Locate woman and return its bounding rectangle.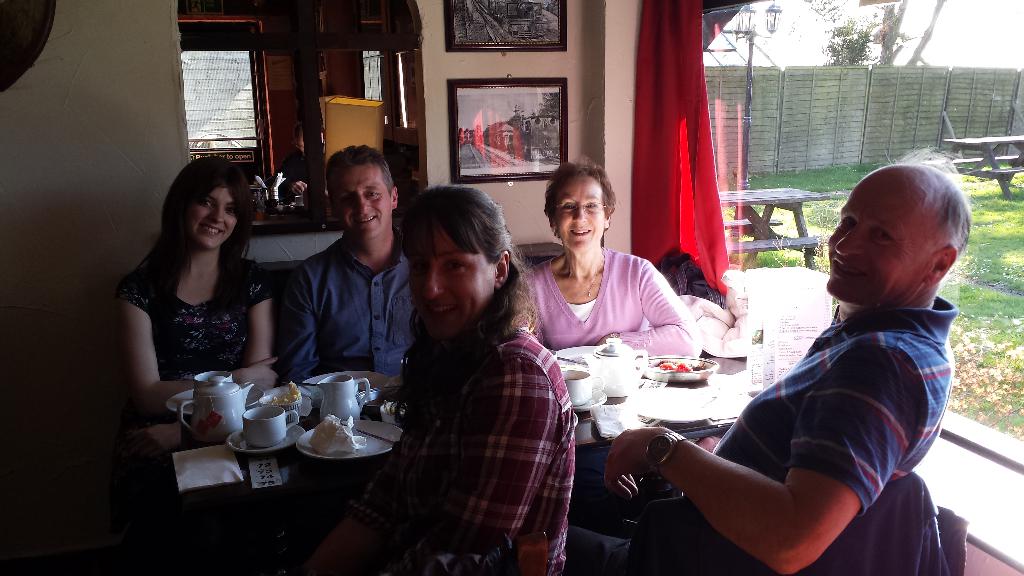
bbox=(403, 184, 577, 575).
